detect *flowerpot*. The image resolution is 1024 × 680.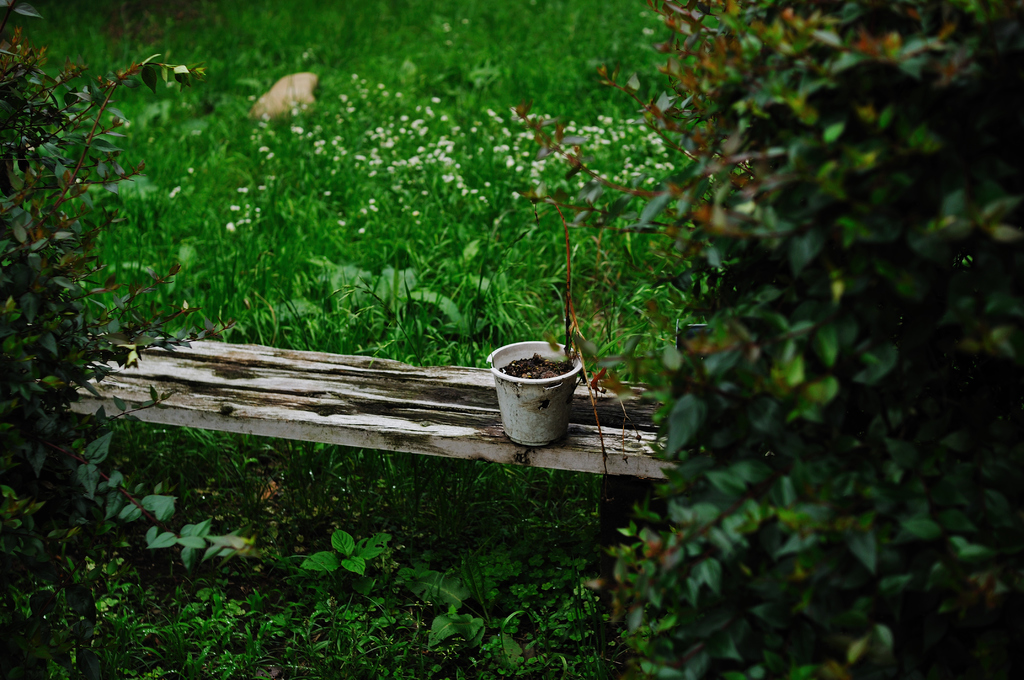
<region>488, 335, 578, 444</region>.
